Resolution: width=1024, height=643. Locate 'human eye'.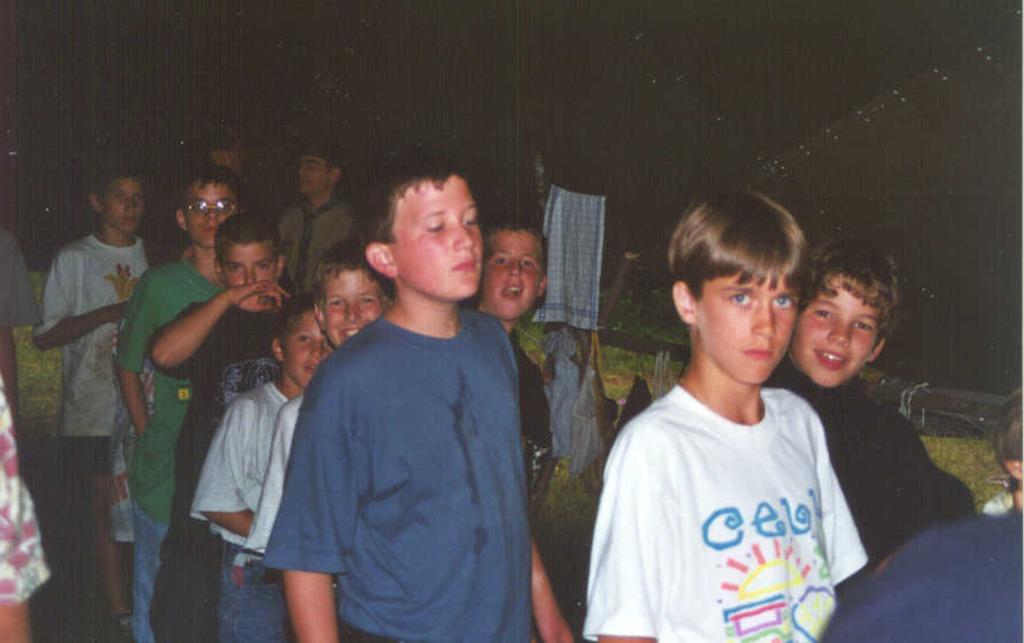
region(296, 335, 311, 343).
